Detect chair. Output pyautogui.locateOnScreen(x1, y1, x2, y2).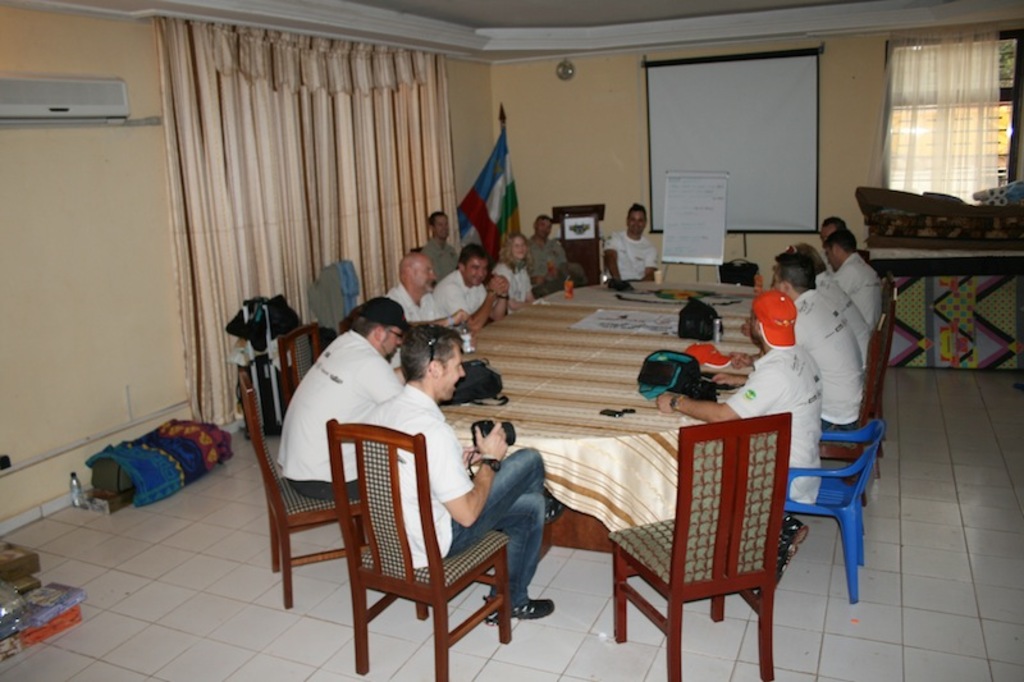
pyautogui.locateOnScreen(324, 416, 518, 681).
